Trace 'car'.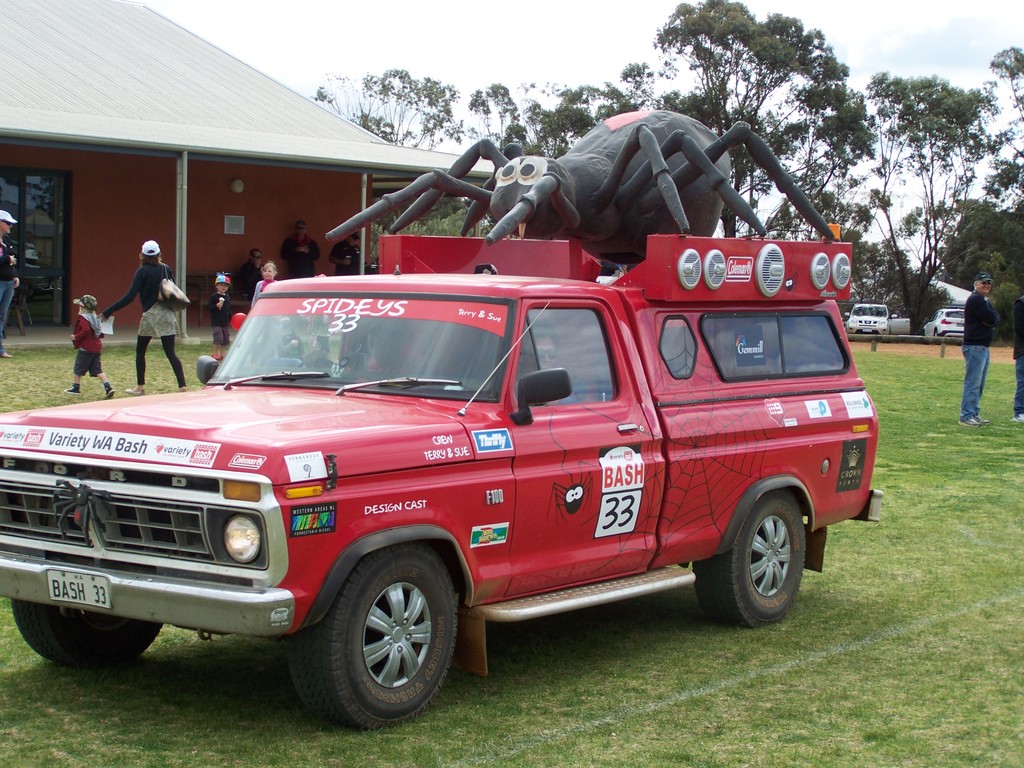
Traced to select_region(922, 308, 964, 340).
